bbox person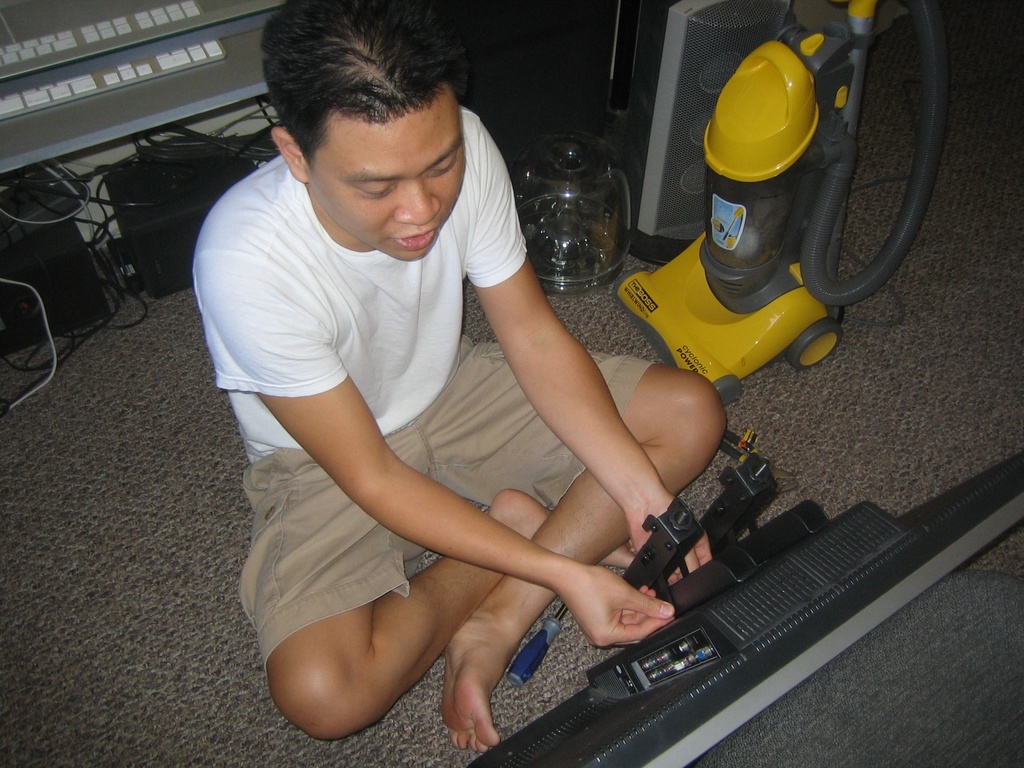
184 0 739 759
